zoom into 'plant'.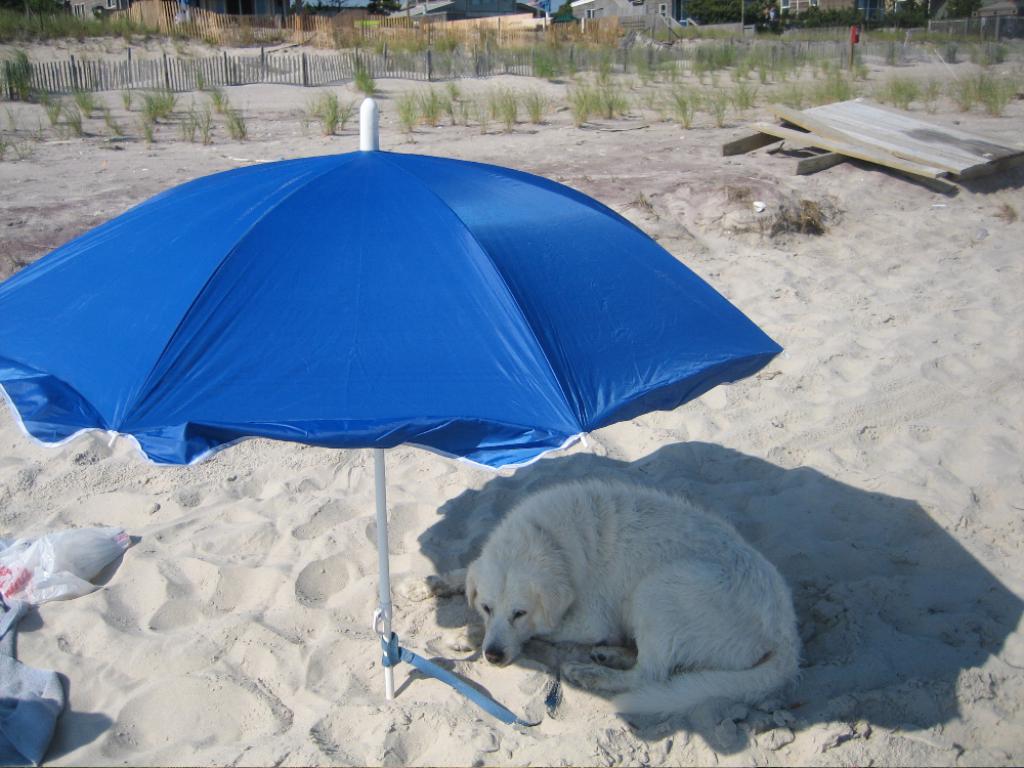
Zoom target: (x1=977, y1=70, x2=1012, y2=113).
